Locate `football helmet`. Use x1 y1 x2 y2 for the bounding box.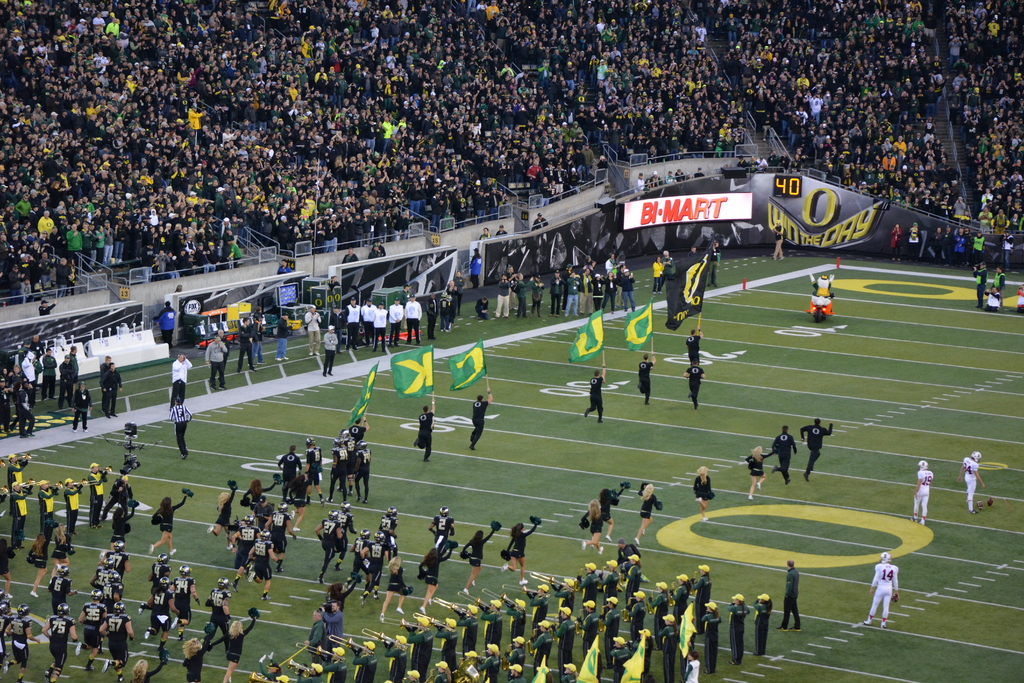
437 502 450 518.
